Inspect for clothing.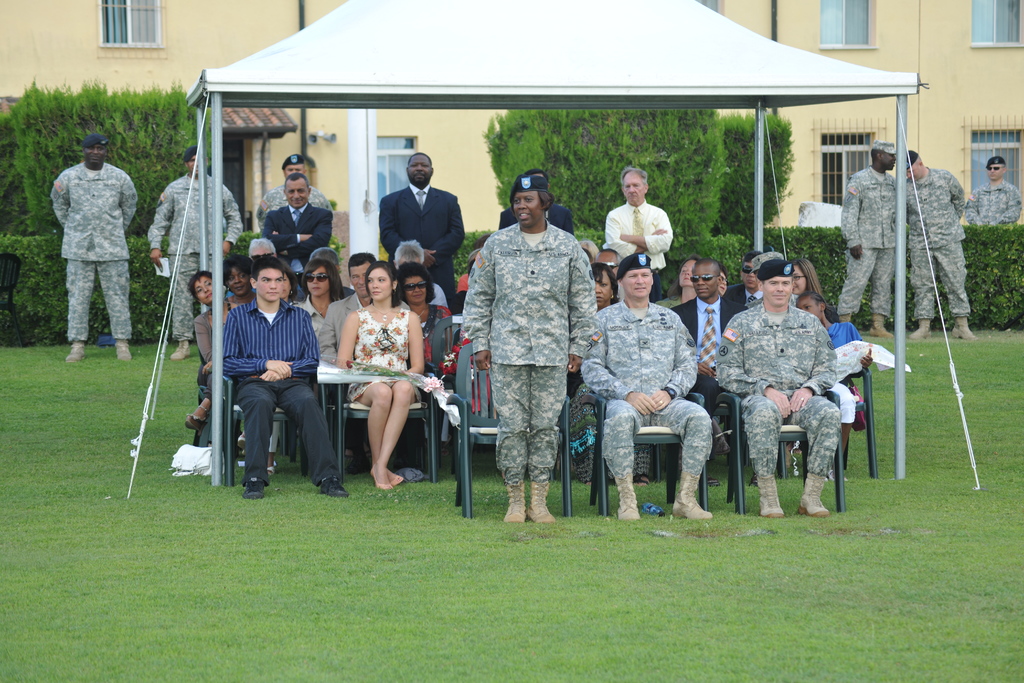
Inspection: select_region(316, 295, 359, 366).
